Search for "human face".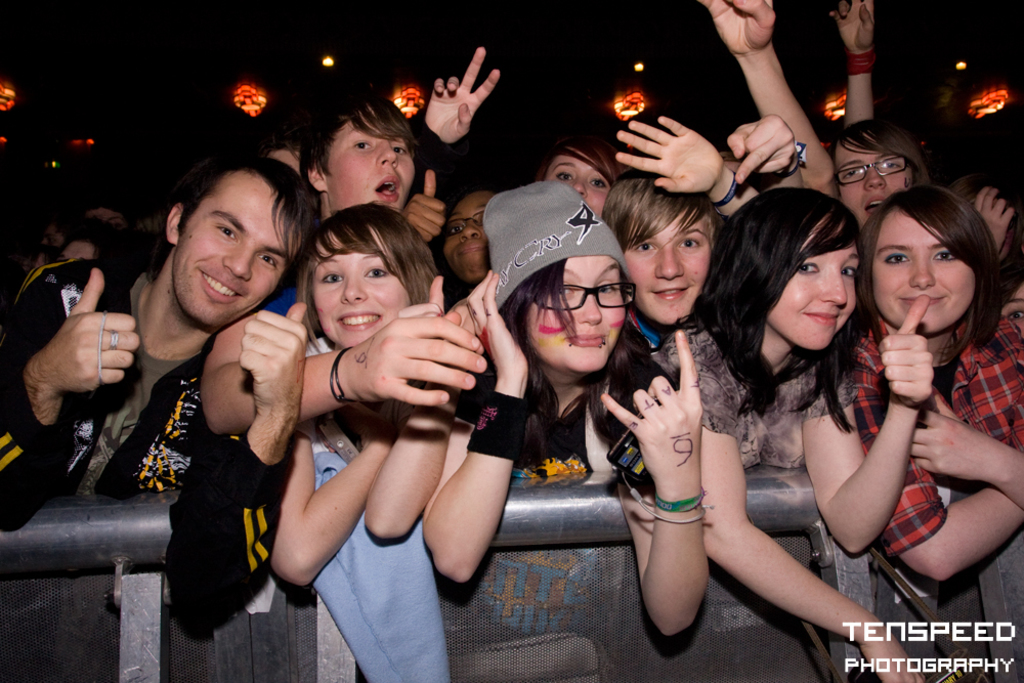
Found at bbox=(178, 169, 301, 321).
